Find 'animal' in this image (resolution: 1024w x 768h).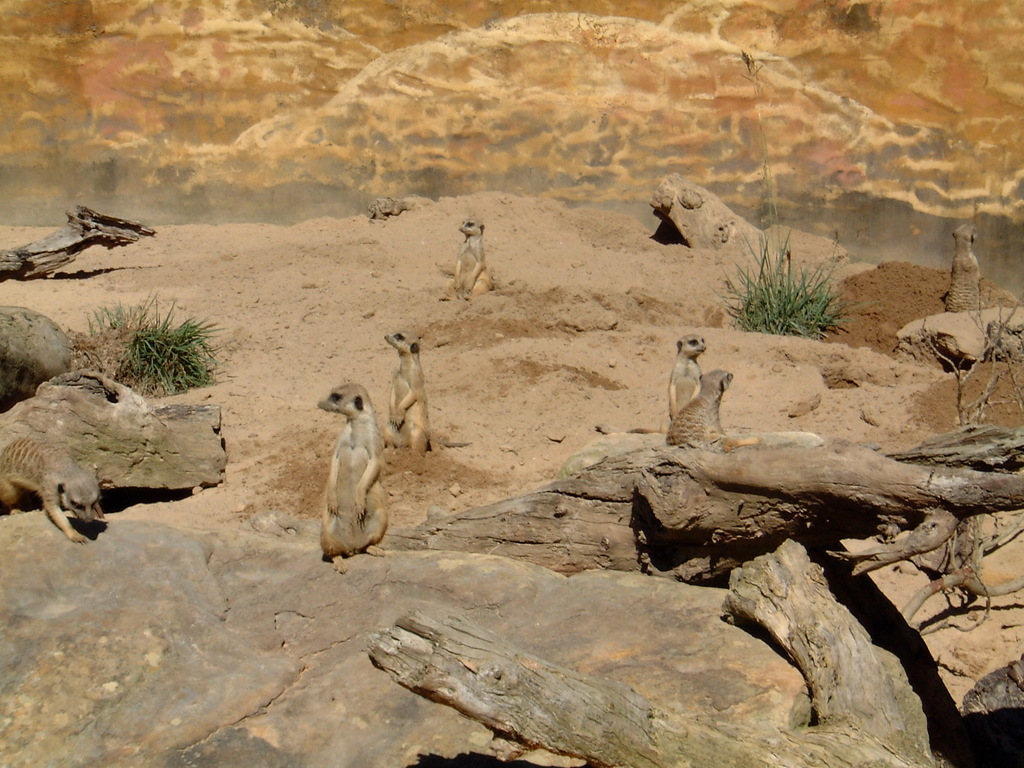
left=943, top=222, right=982, bottom=311.
